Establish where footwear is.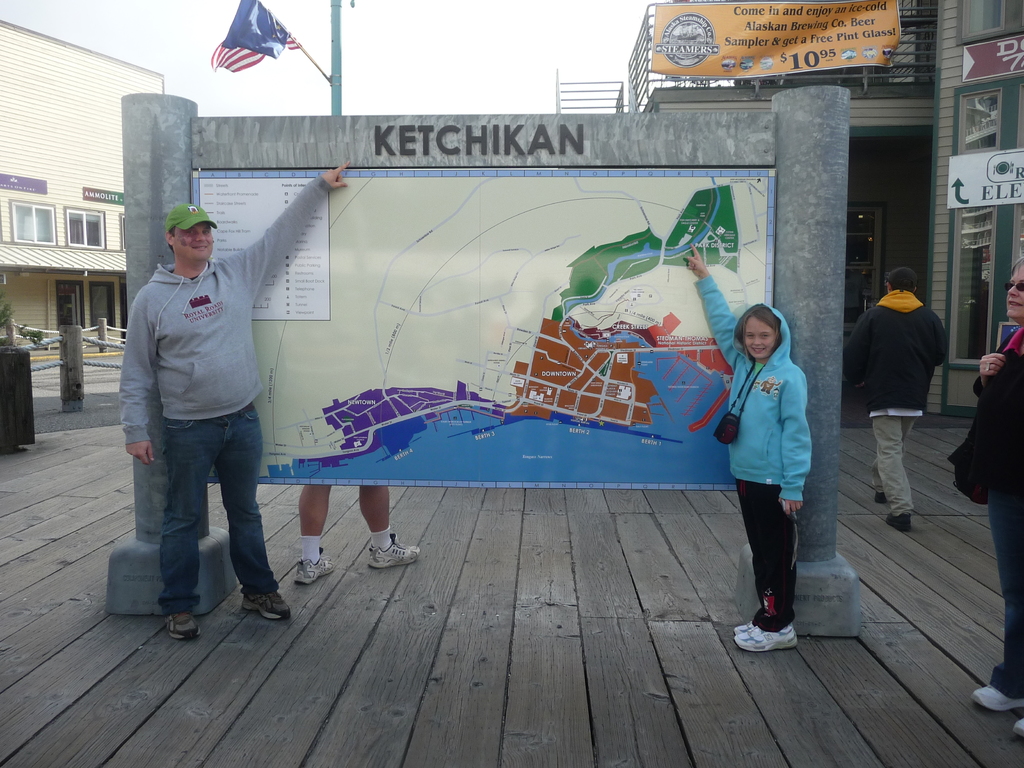
Established at BBox(885, 512, 913, 532).
